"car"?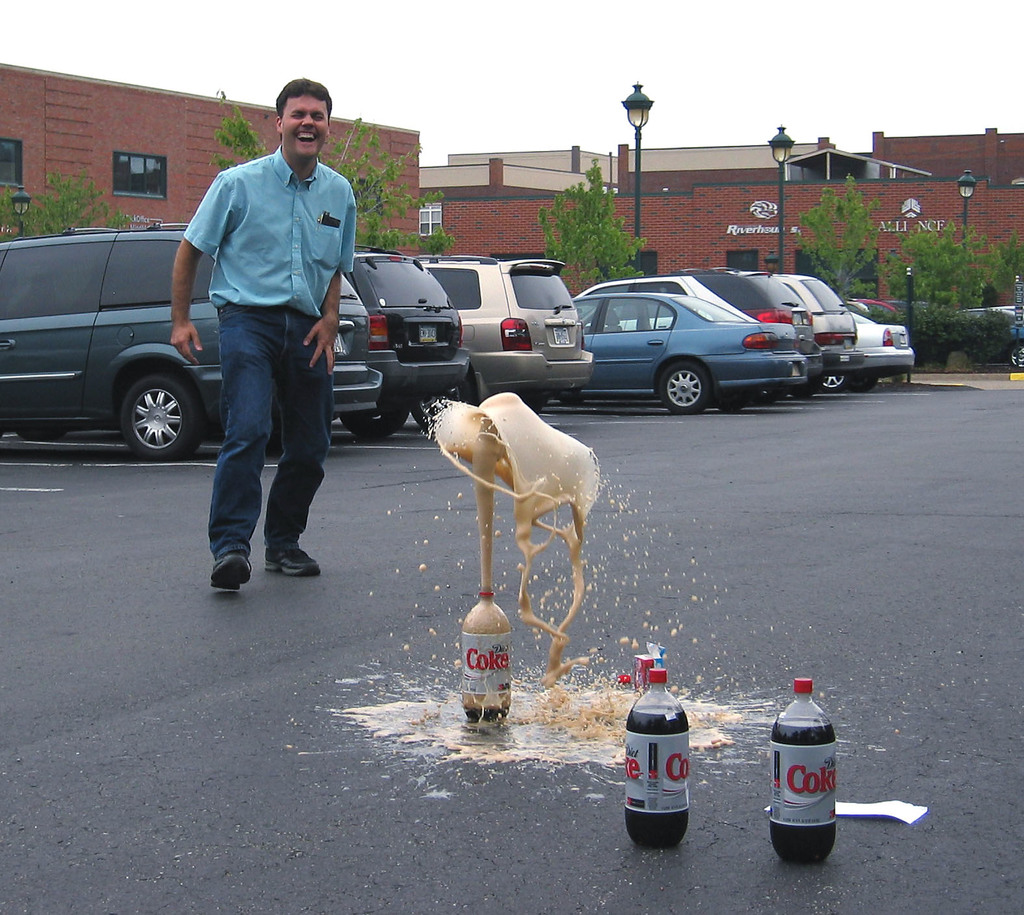
box(0, 222, 385, 463)
